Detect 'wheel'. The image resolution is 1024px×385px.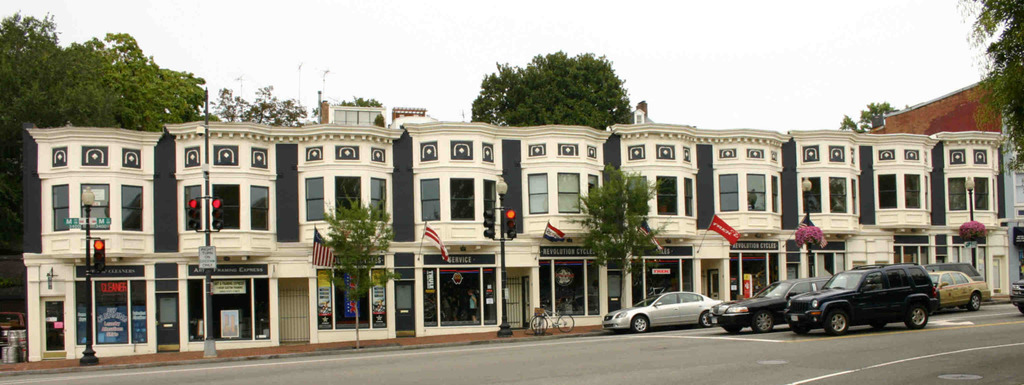
{"left": 701, "top": 311, "right": 711, "bottom": 327}.
